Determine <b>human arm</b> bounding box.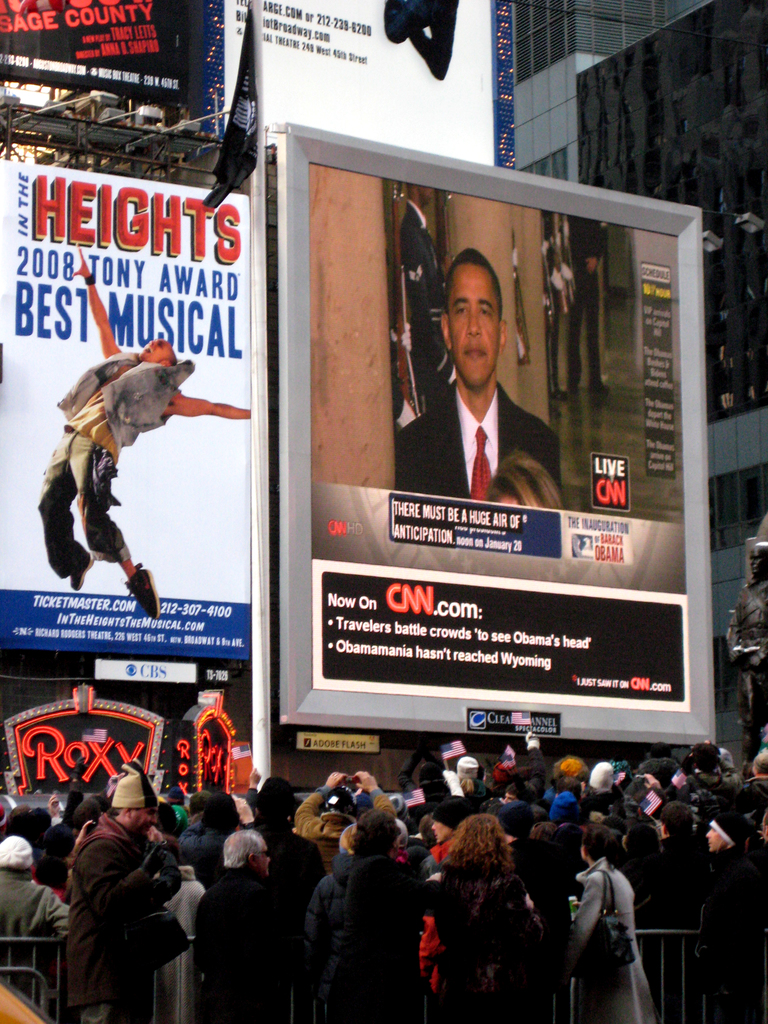
Determined: x1=162, y1=389, x2=248, y2=422.
